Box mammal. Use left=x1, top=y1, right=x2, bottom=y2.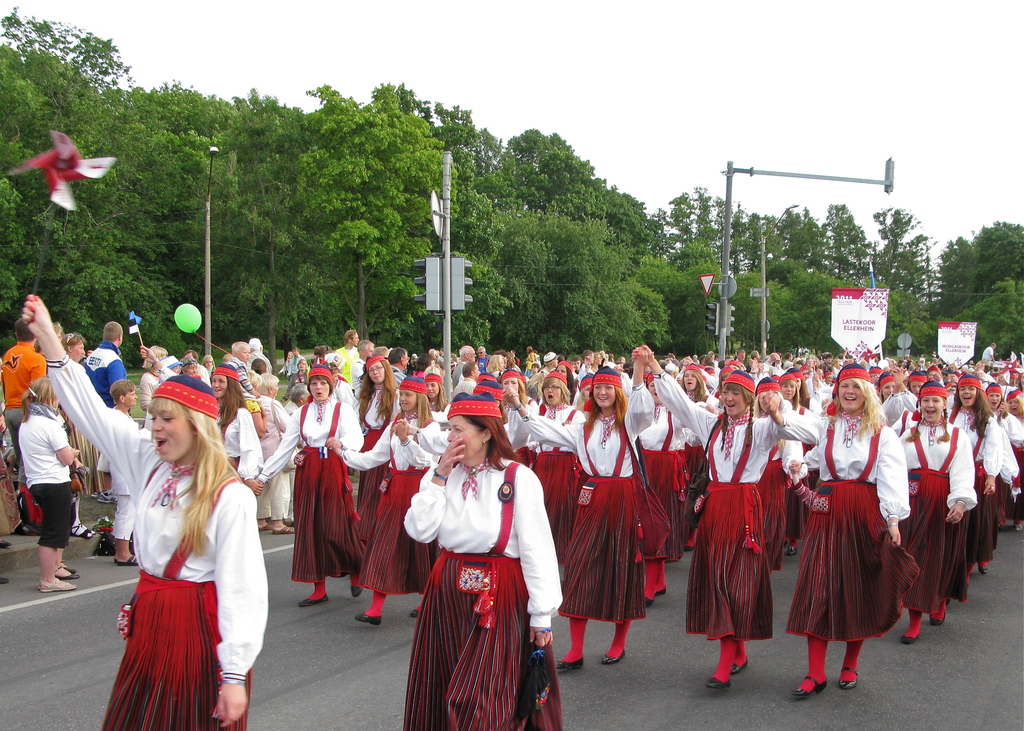
left=20, top=384, right=86, bottom=595.
